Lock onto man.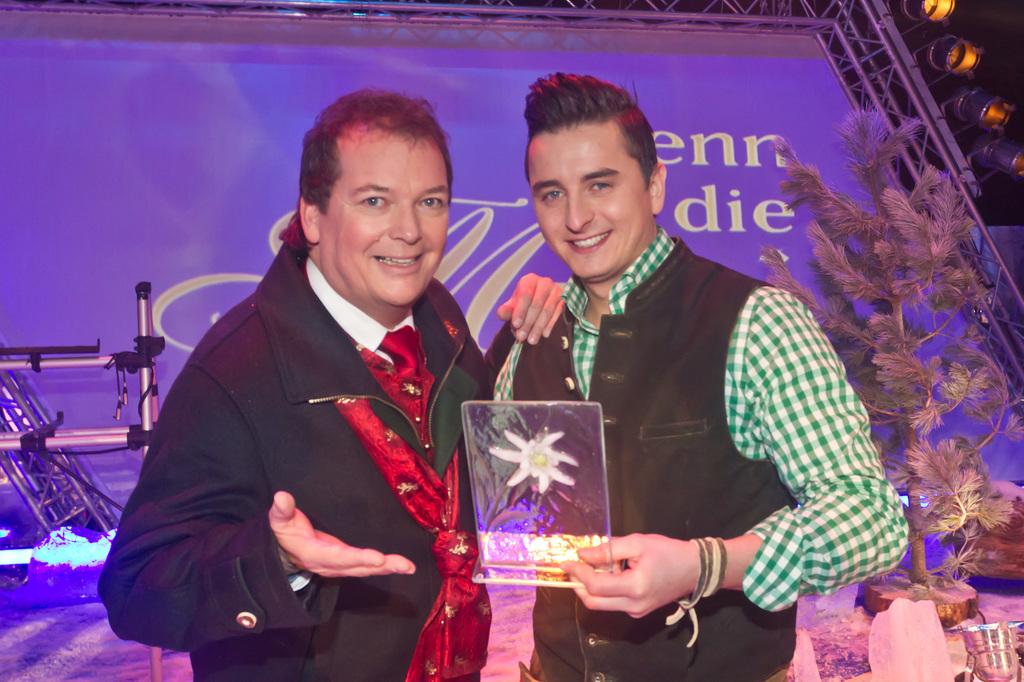
Locked: (left=124, top=98, right=513, bottom=669).
